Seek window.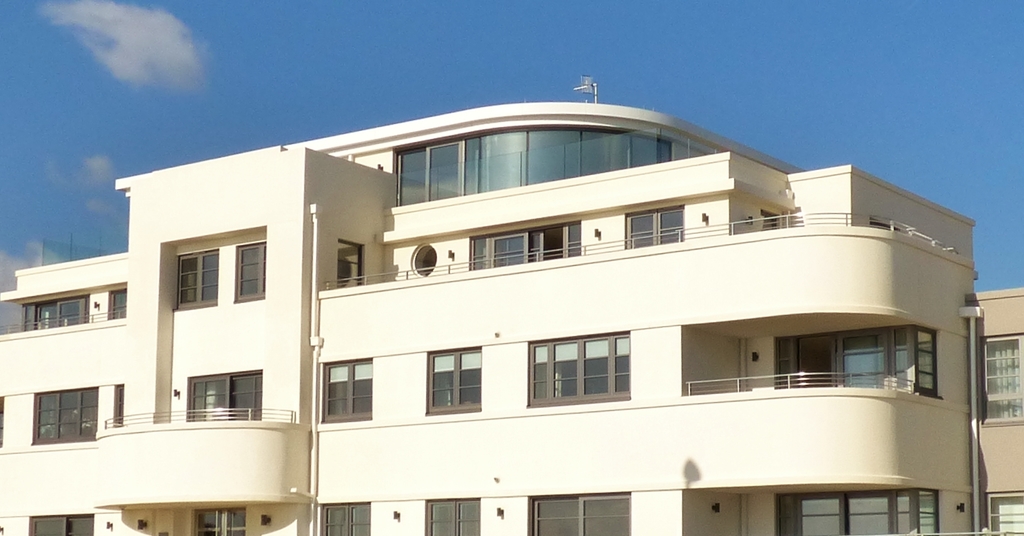
Rect(189, 370, 264, 421).
